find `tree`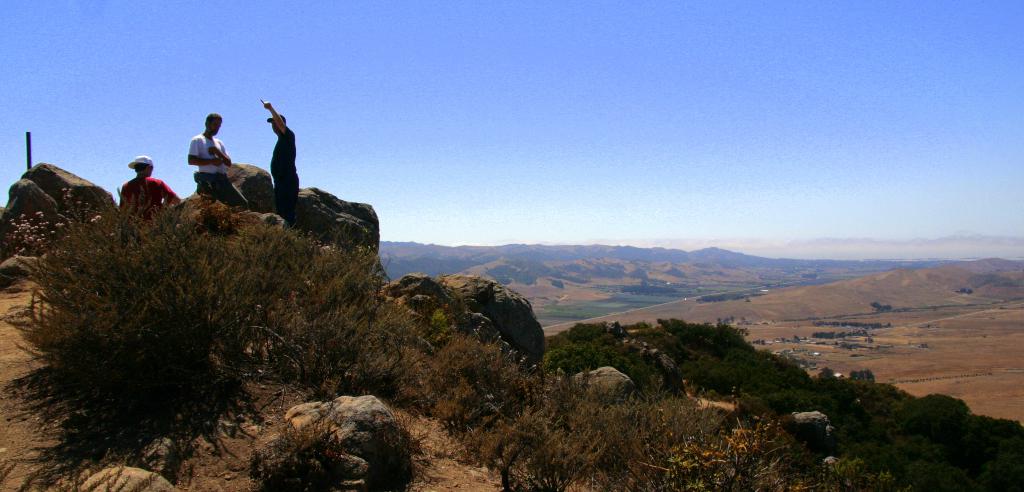
box=[257, 253, 430, 466]
